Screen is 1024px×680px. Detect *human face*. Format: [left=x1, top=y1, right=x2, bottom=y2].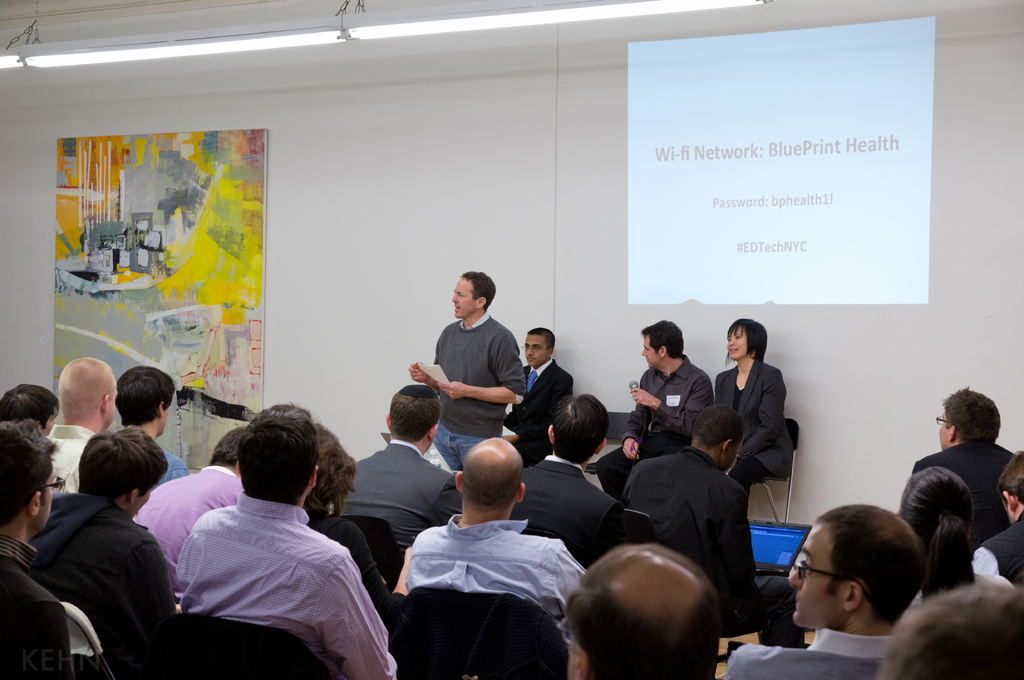
[left=523, top=336, right=544, bottom=366].
